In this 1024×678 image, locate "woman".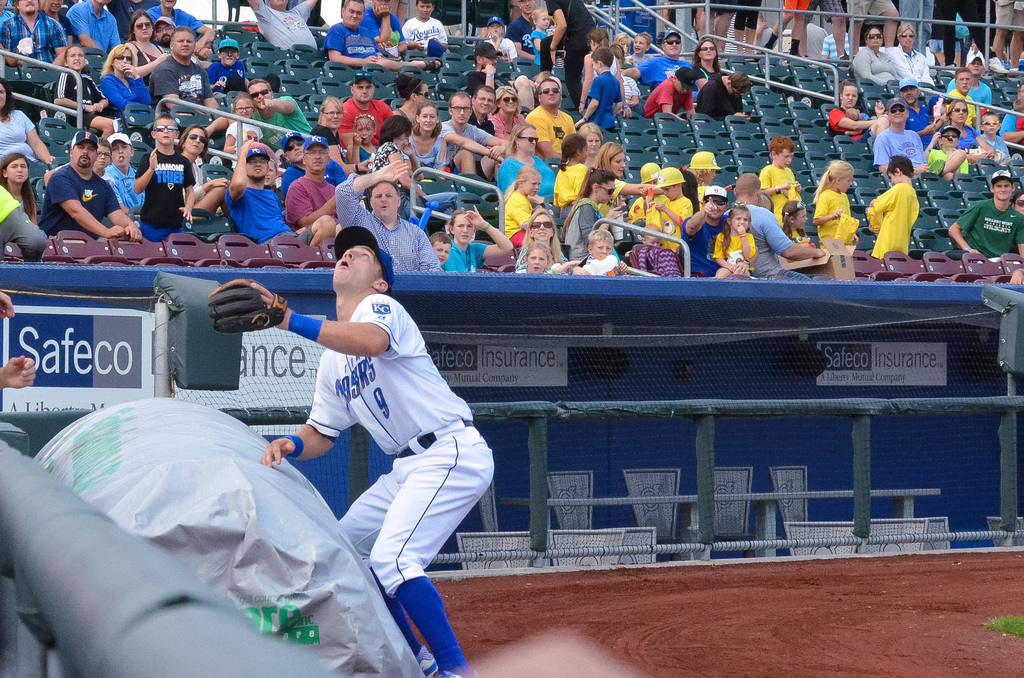
Bounding box: 936 98 996 162.
